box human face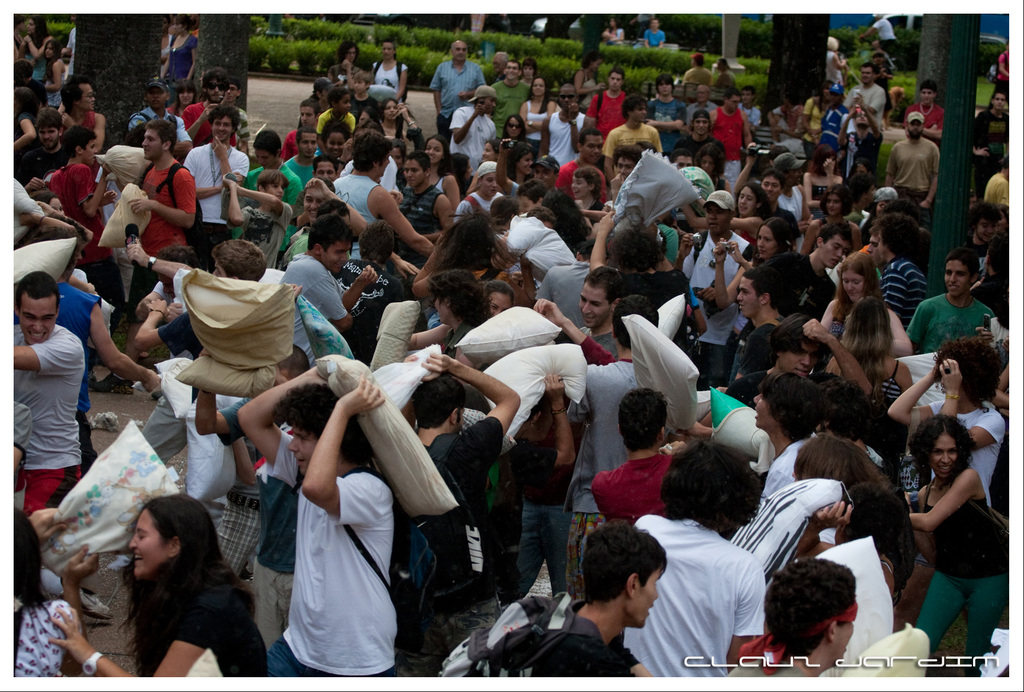
(507, 116, 521, 138)
